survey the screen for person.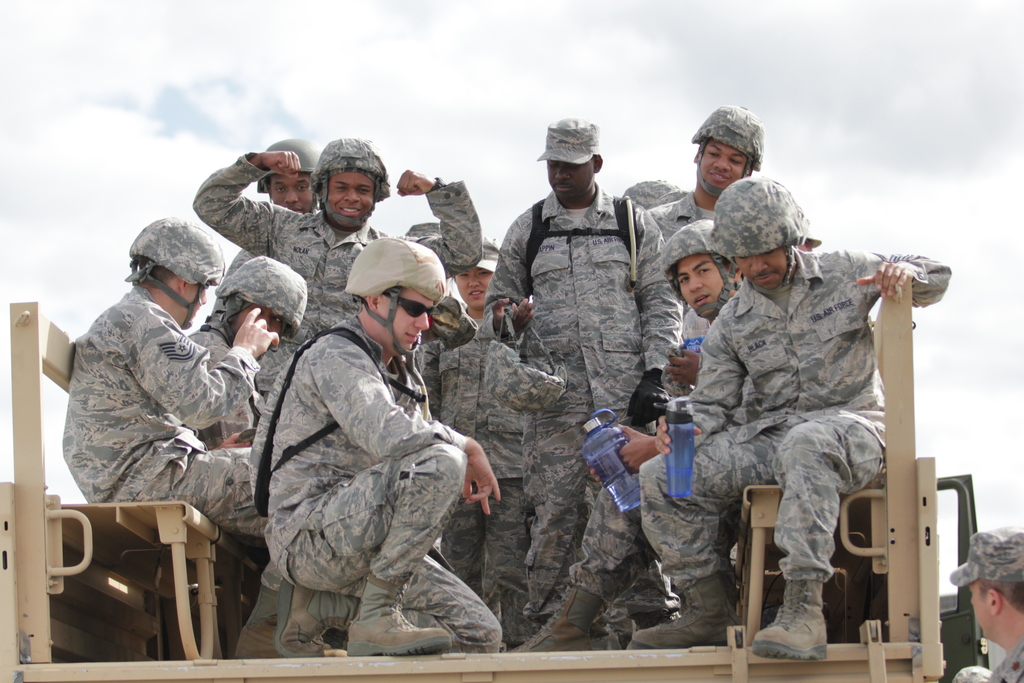
Survey found: 482, 115, 672, 630.
